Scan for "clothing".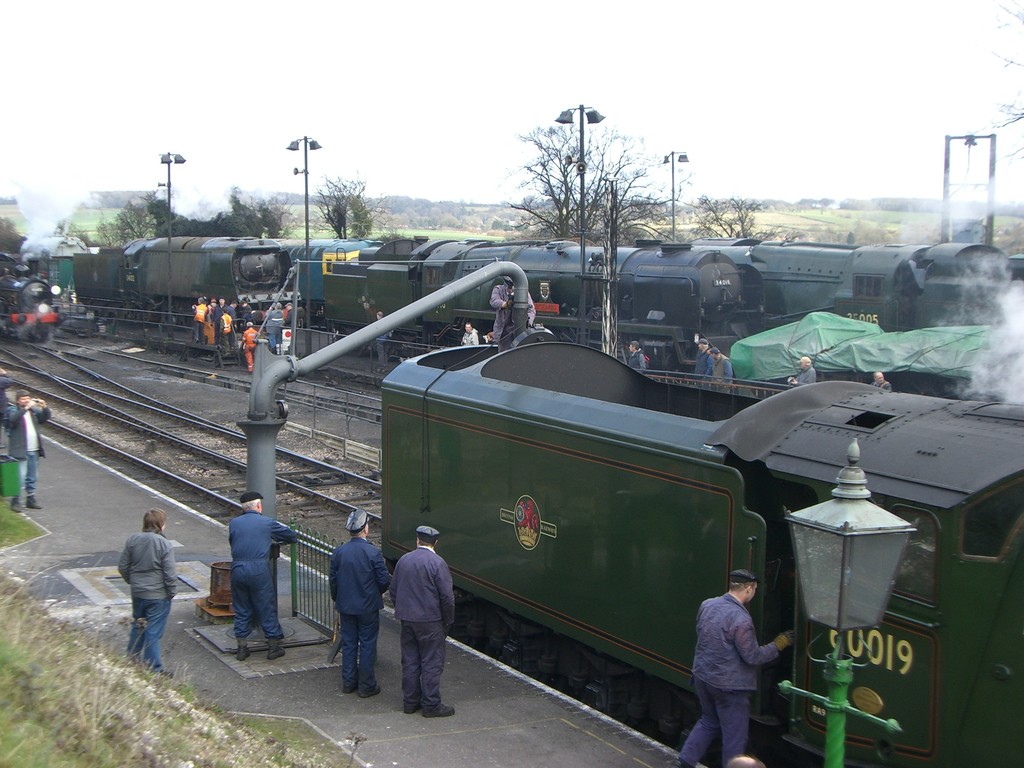
Scan result: pyautogui.locateOnScreen(324, 529, 392, 692).
